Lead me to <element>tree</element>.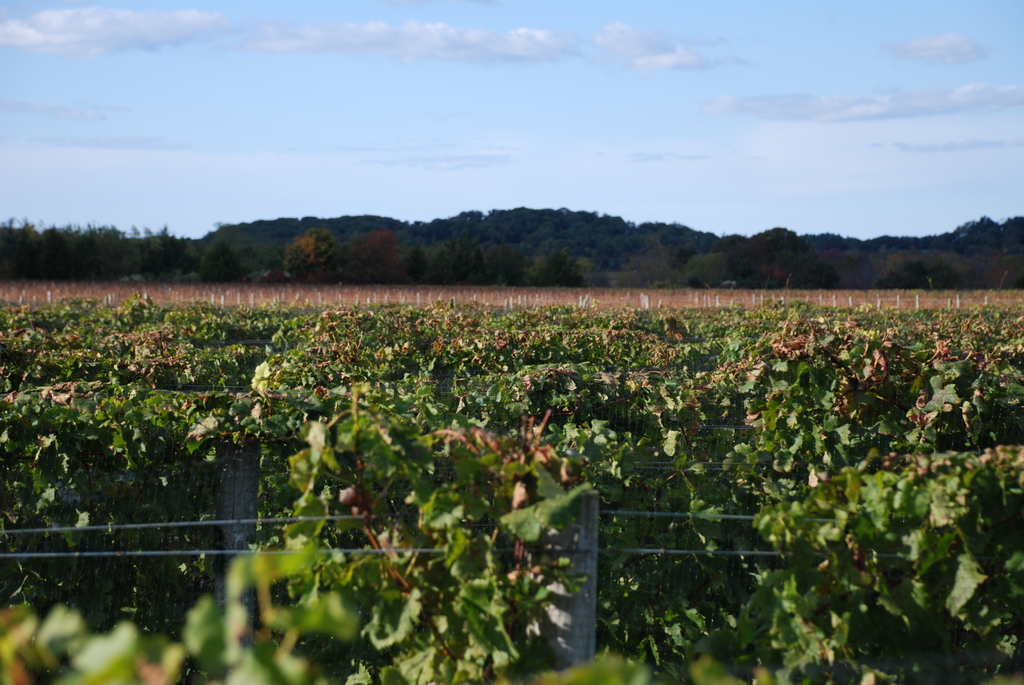
Lead to x1=528, y1=252, x2=586, y2=298.
